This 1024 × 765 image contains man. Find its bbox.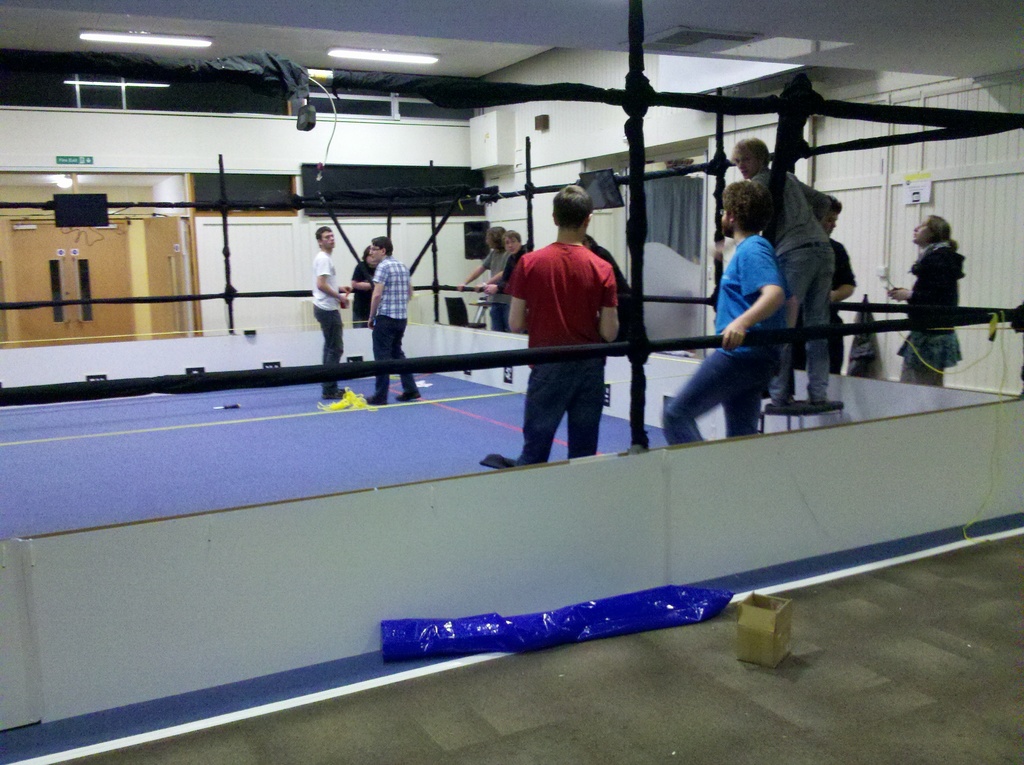
(478,183,616,469).
